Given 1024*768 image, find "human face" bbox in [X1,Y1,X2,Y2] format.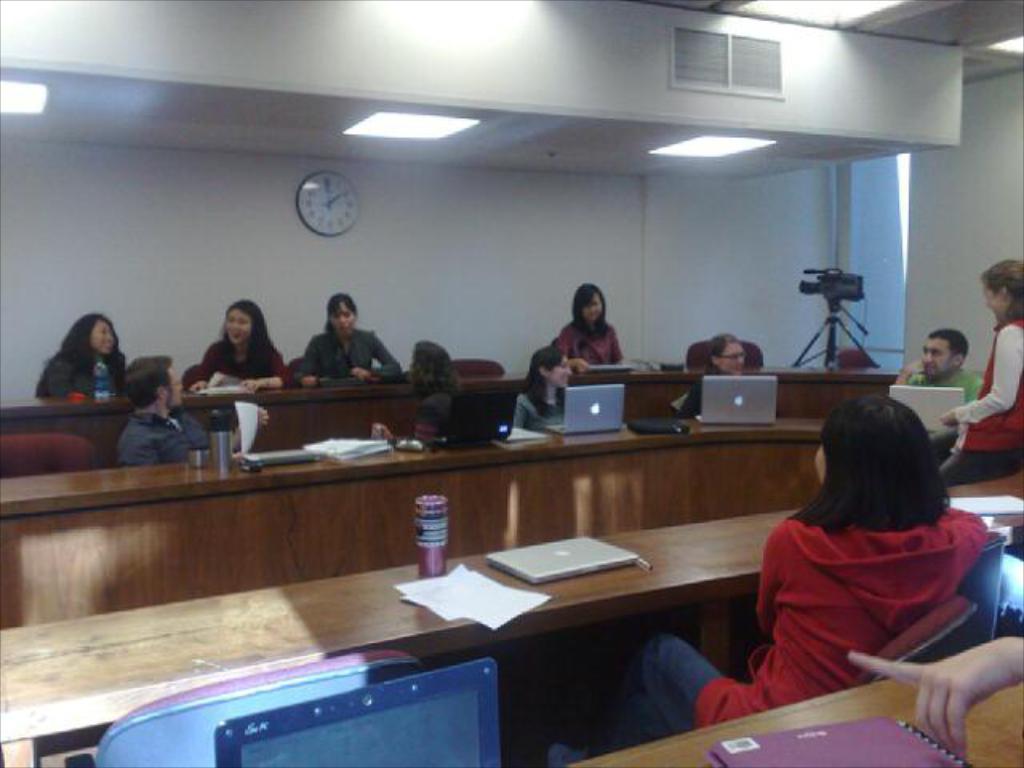
[331,301,357,333].
